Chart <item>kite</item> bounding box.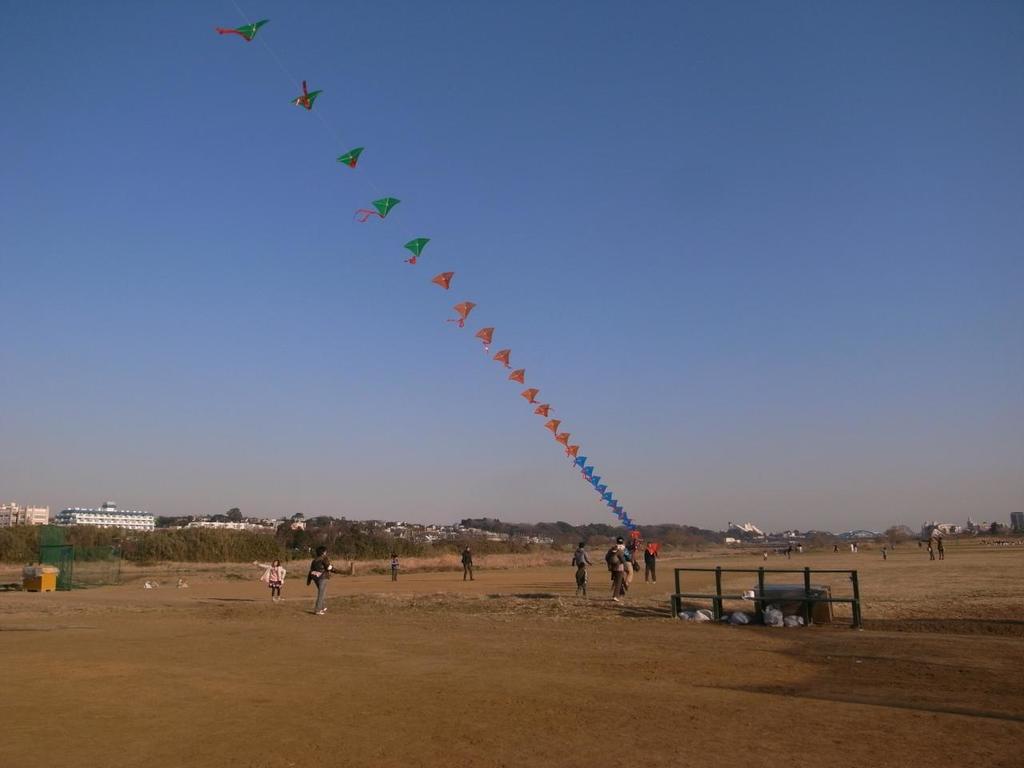
Charted: (433, 270, 456, 288).
